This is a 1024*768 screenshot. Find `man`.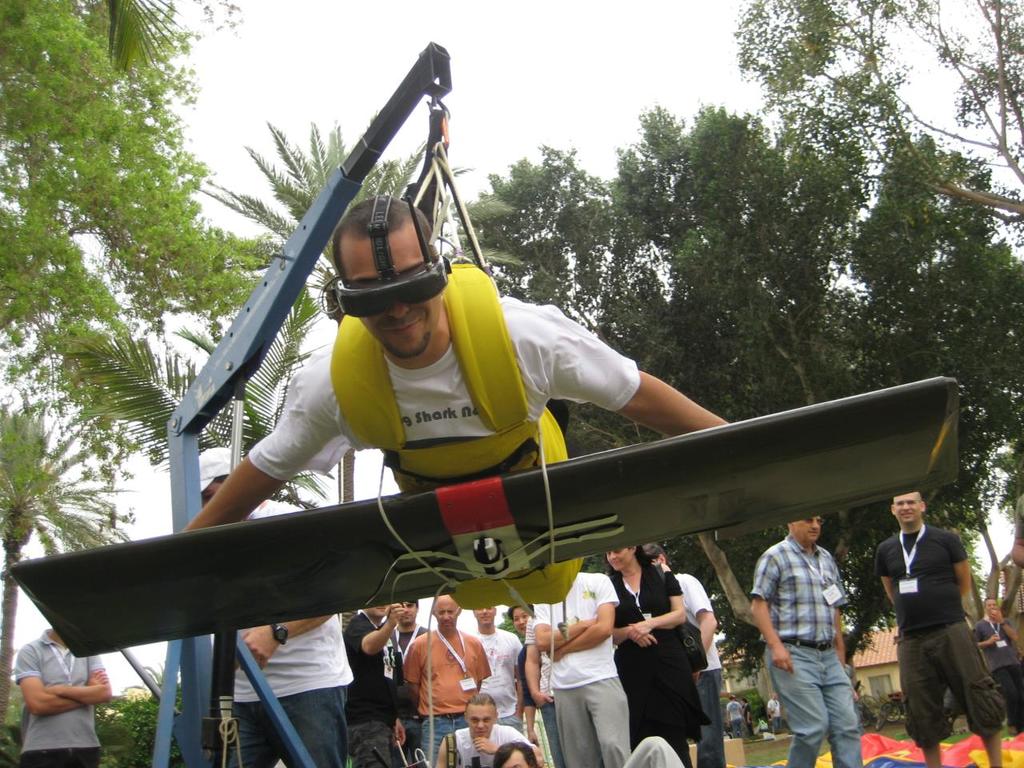
Bounding box: x1=523 y1=560 x2=619 y2=767.
